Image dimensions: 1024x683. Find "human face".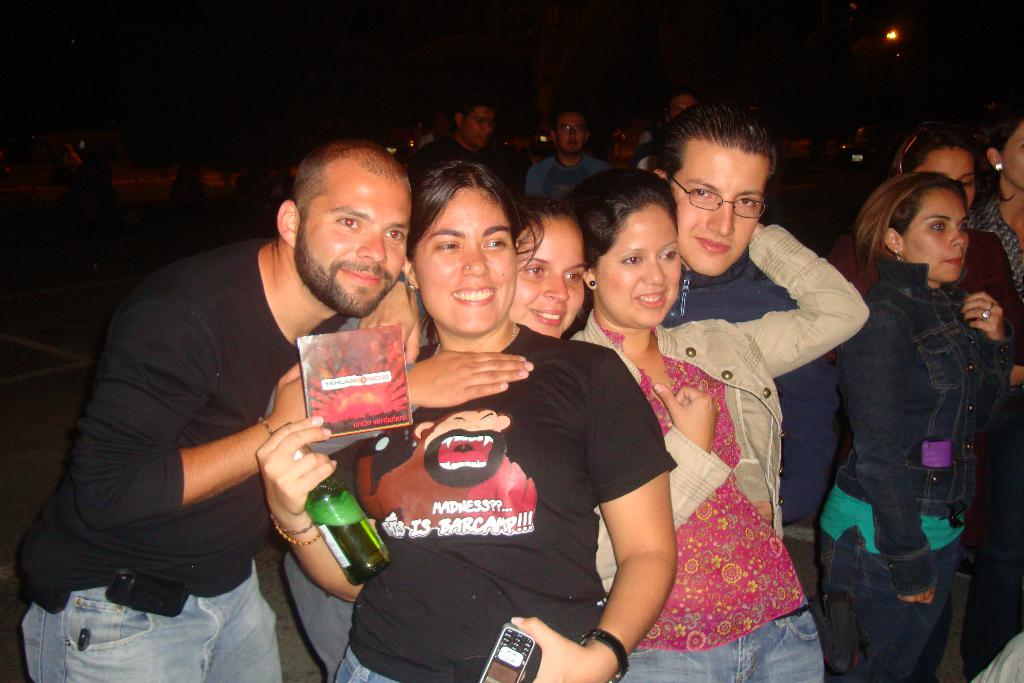
(left=671, top=144, right=767, bottom=278).
